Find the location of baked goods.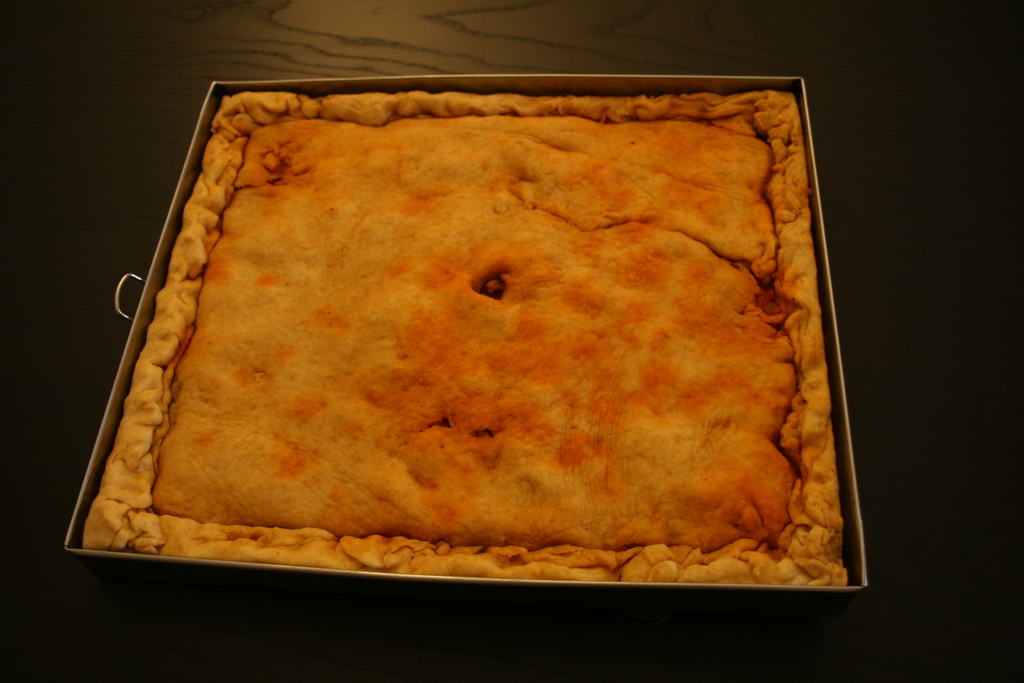
Location: (x1=206, y1=80, x2=872, y2=605).
